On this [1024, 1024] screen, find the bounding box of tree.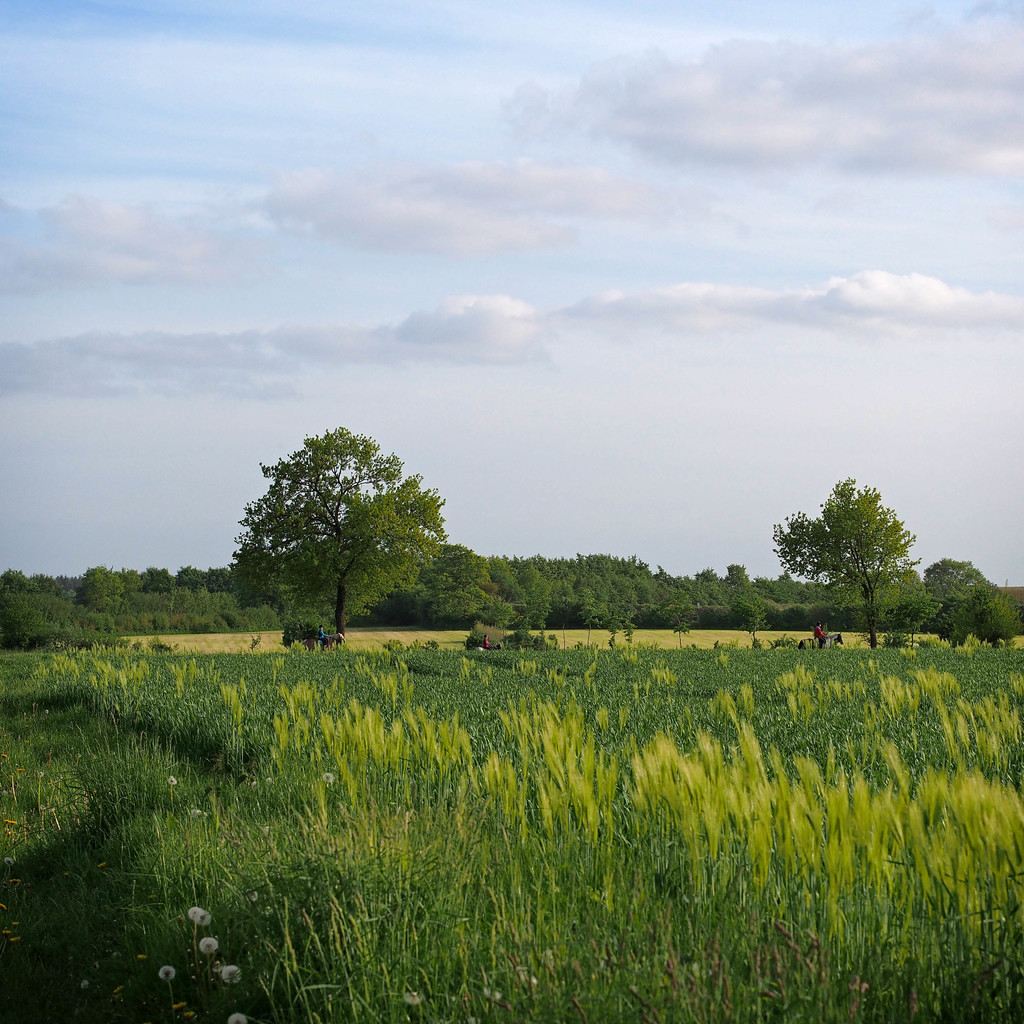
Bounding box: locate(211, 424, 463, 652).
